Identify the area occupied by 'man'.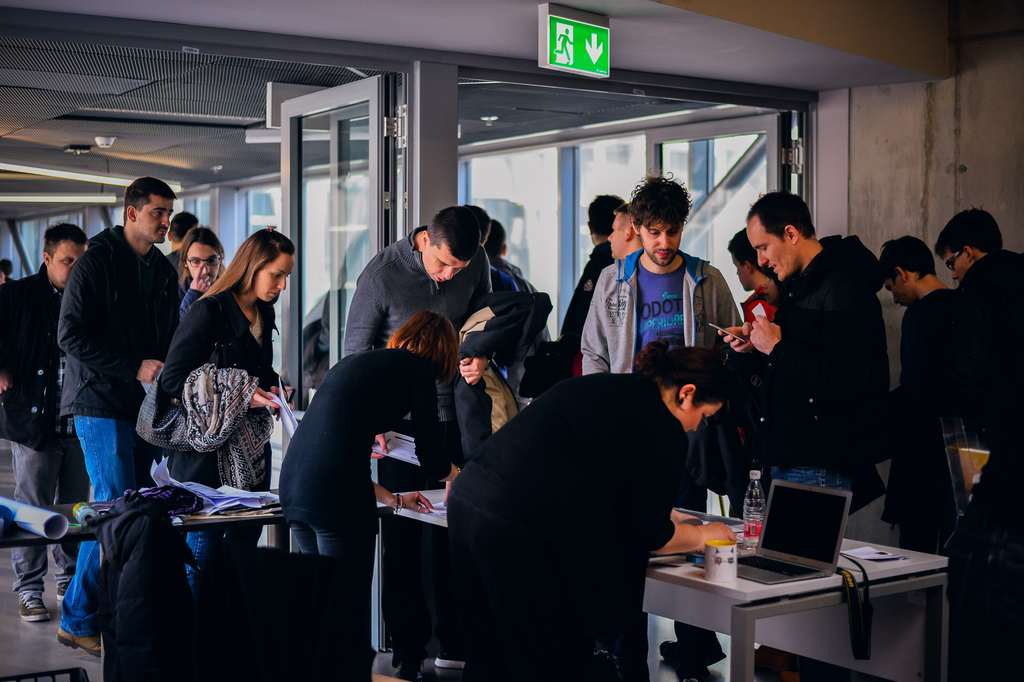
Area: x1=0, y1=220, x2=90, y2=627.
